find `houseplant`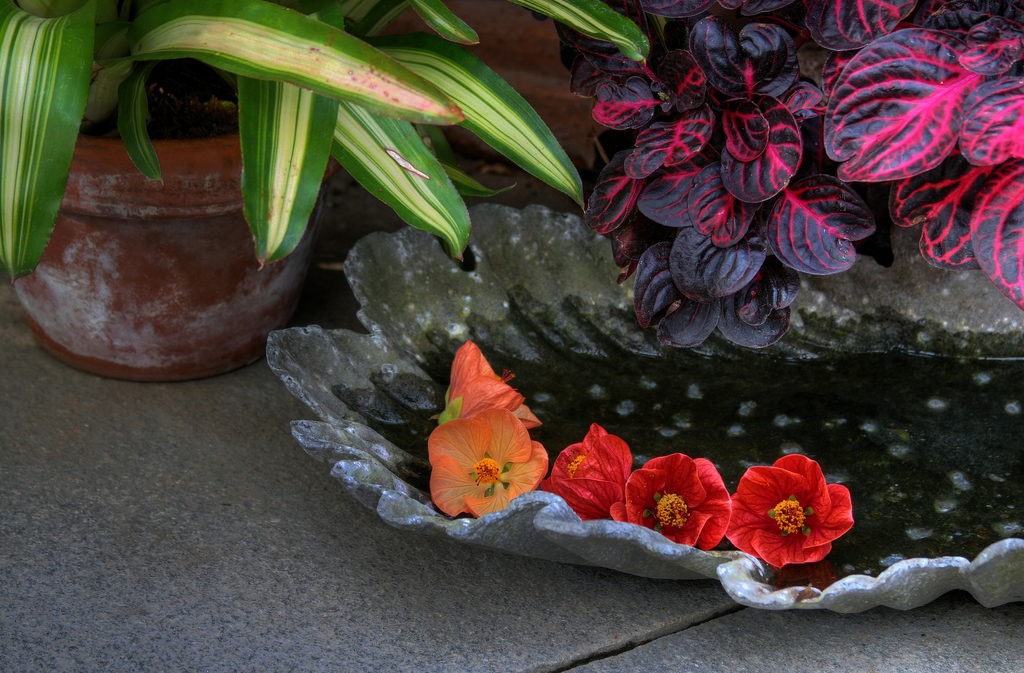
bbox=(0, 0, 653, 384)
